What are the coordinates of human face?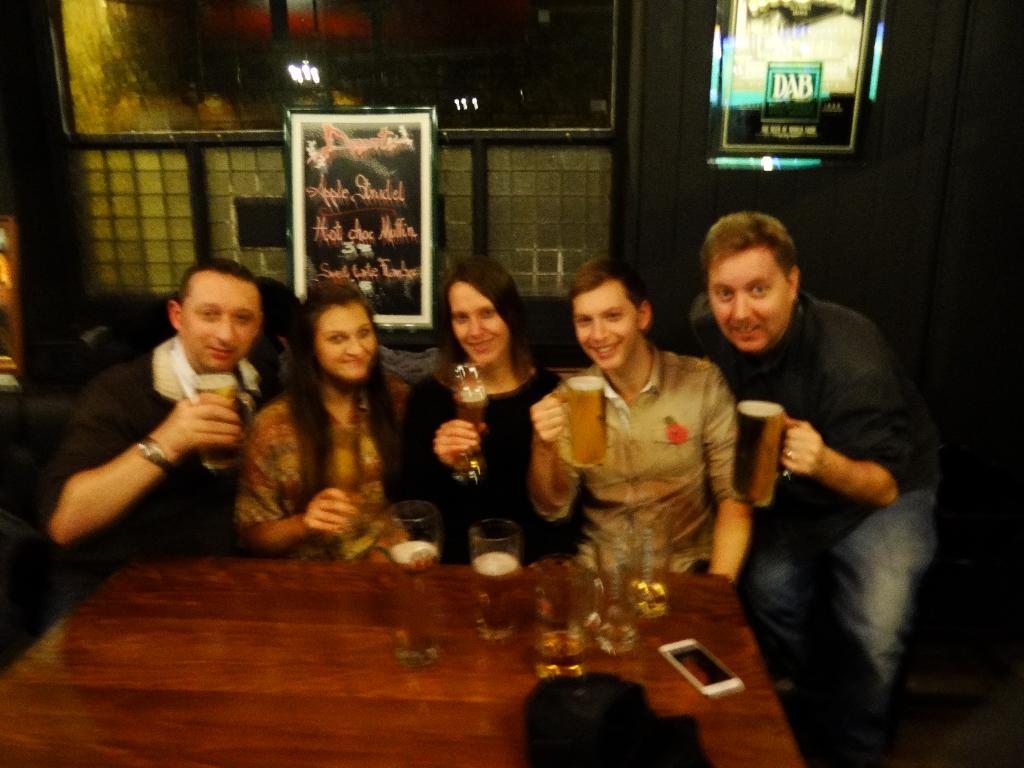
pyautogui.locateOnScreen(710, 257, 790, 346).
